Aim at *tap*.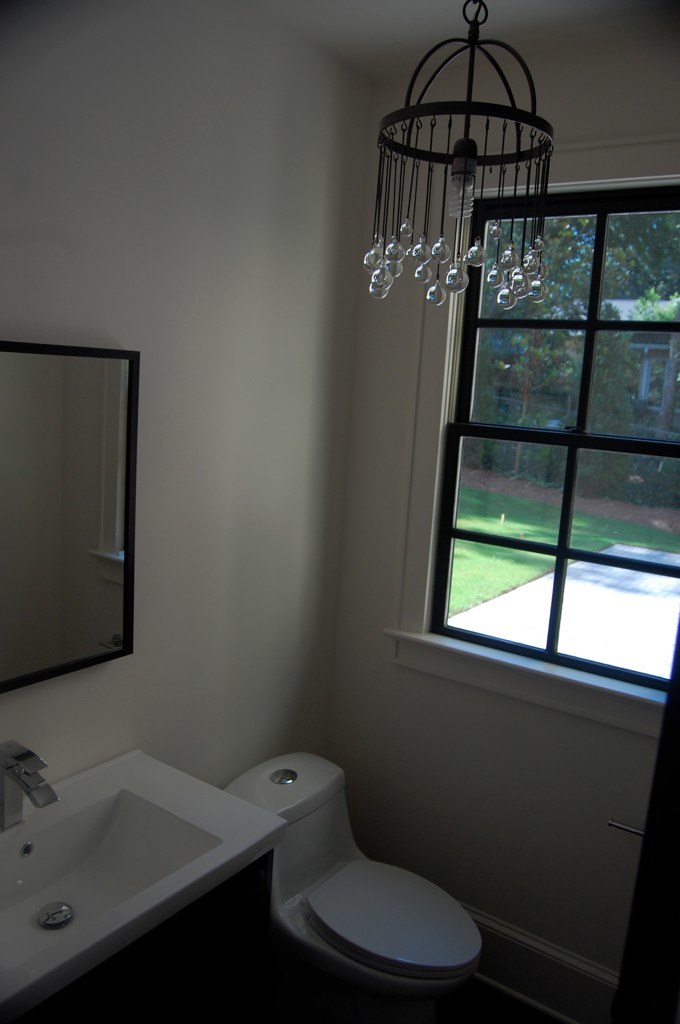
Aimed at <bbox>4, 745, 56, 829</bbox>.
